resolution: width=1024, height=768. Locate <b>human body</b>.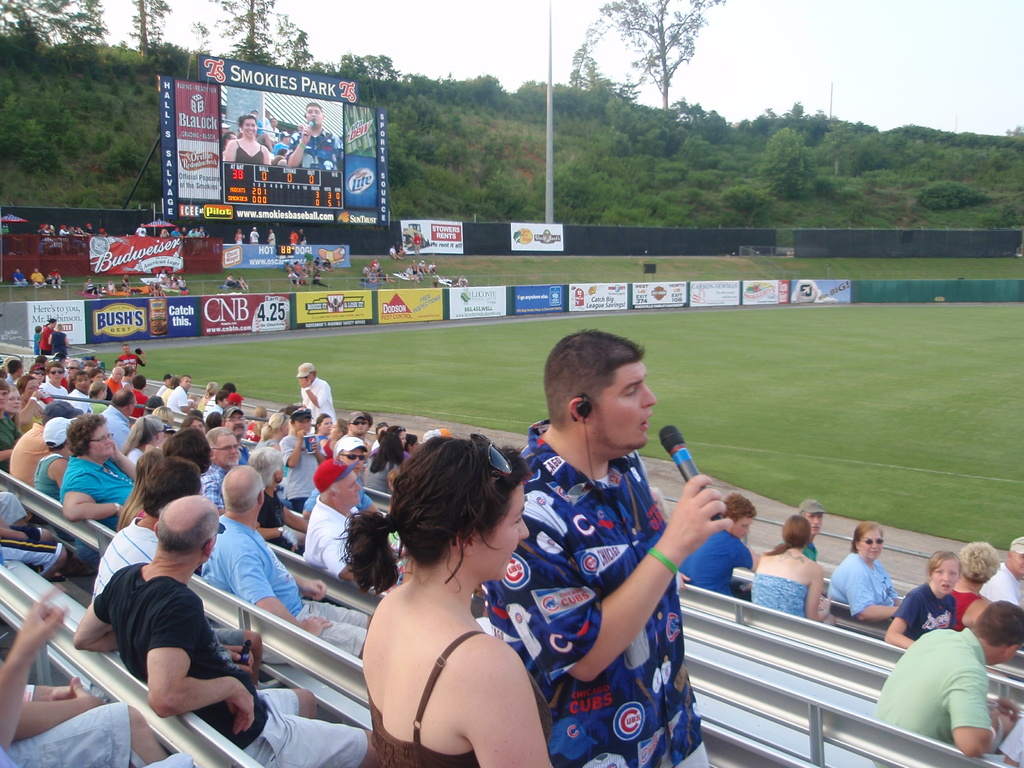
bbox=[231, 223, 238, 243].
